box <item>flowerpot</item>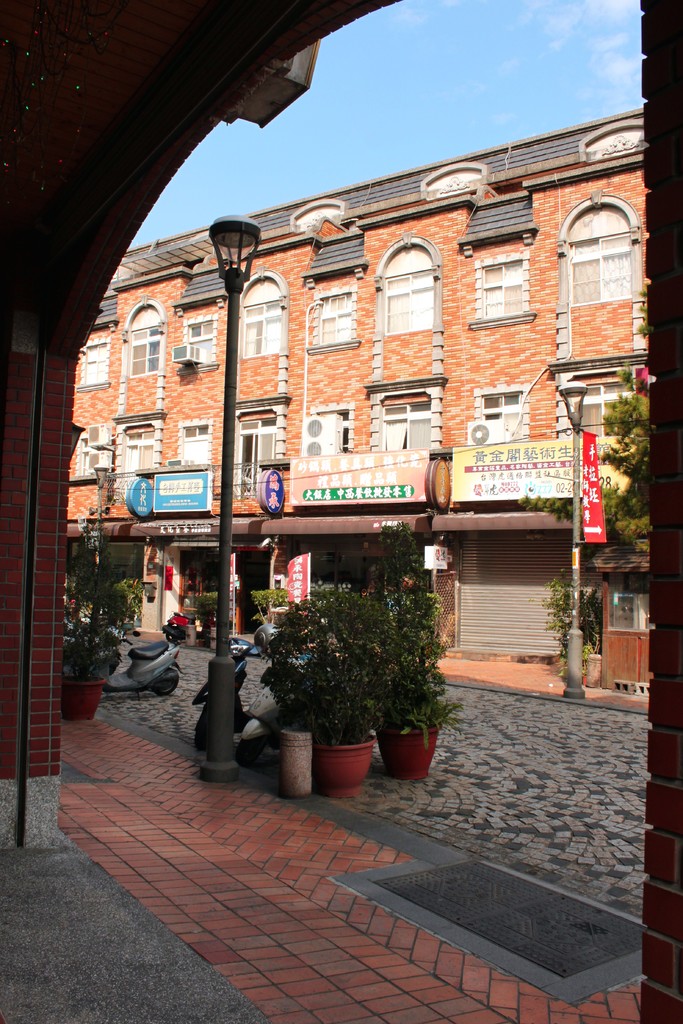
select_region(309, 728, 384, 796)
